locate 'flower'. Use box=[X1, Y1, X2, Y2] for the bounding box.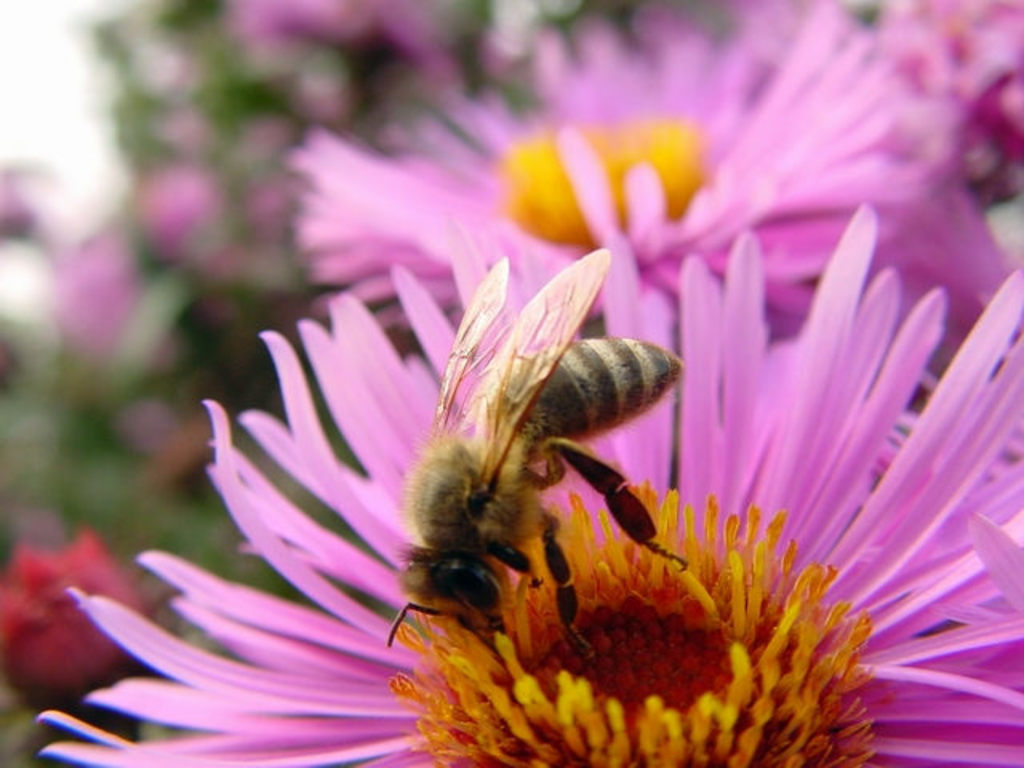
box=[230, 0, 456, 106].
